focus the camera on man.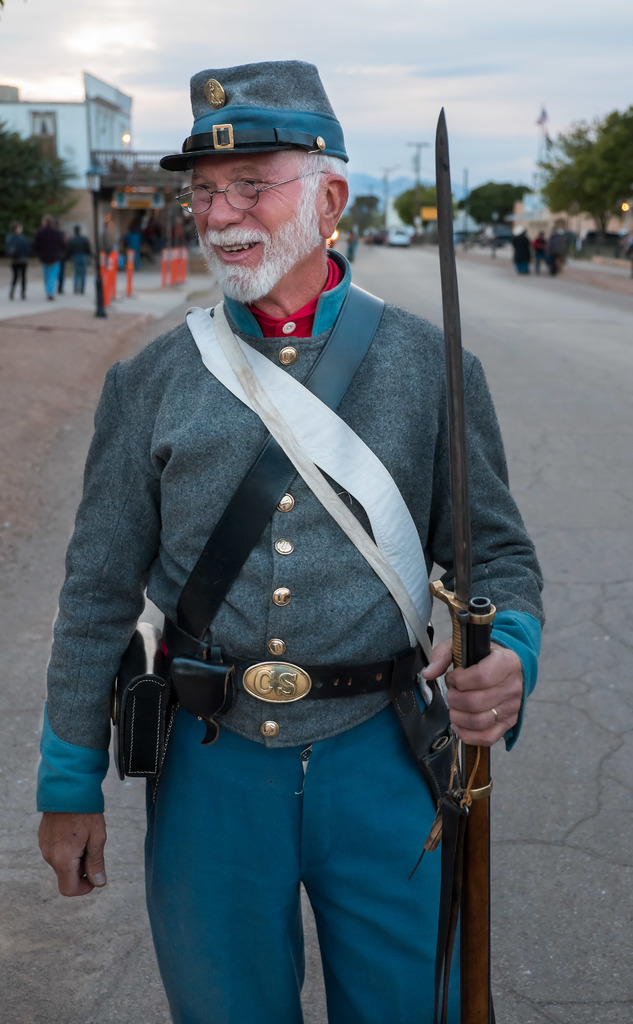
Focus region: [left=70, top=55, right=534, bottom=1016].
